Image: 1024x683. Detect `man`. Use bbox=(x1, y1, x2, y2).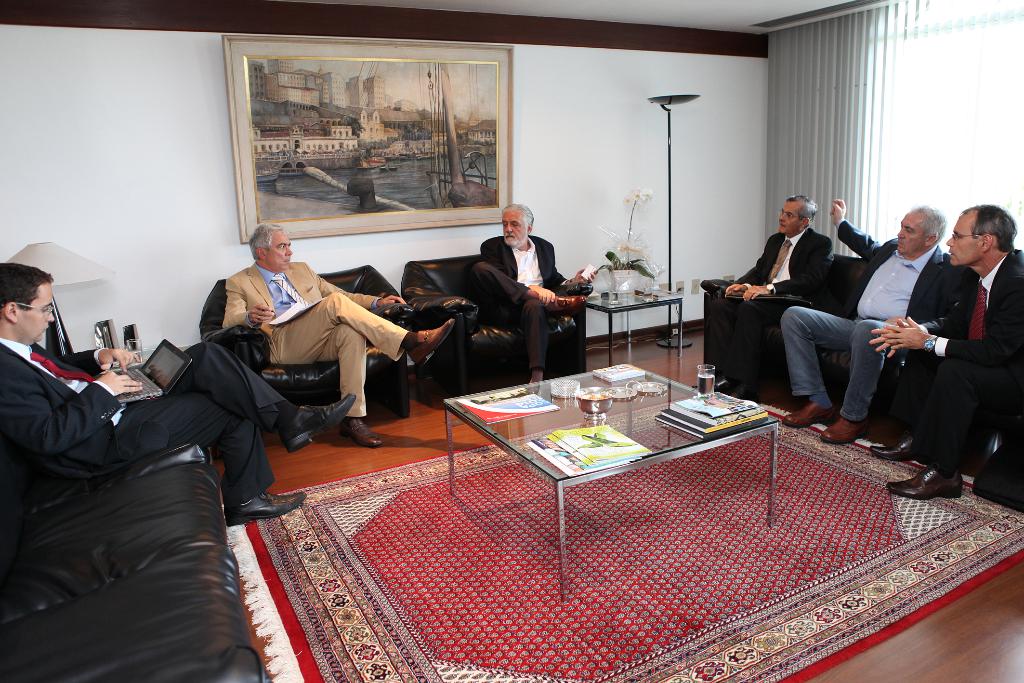
bbox=(715, 197, 845, 404).
